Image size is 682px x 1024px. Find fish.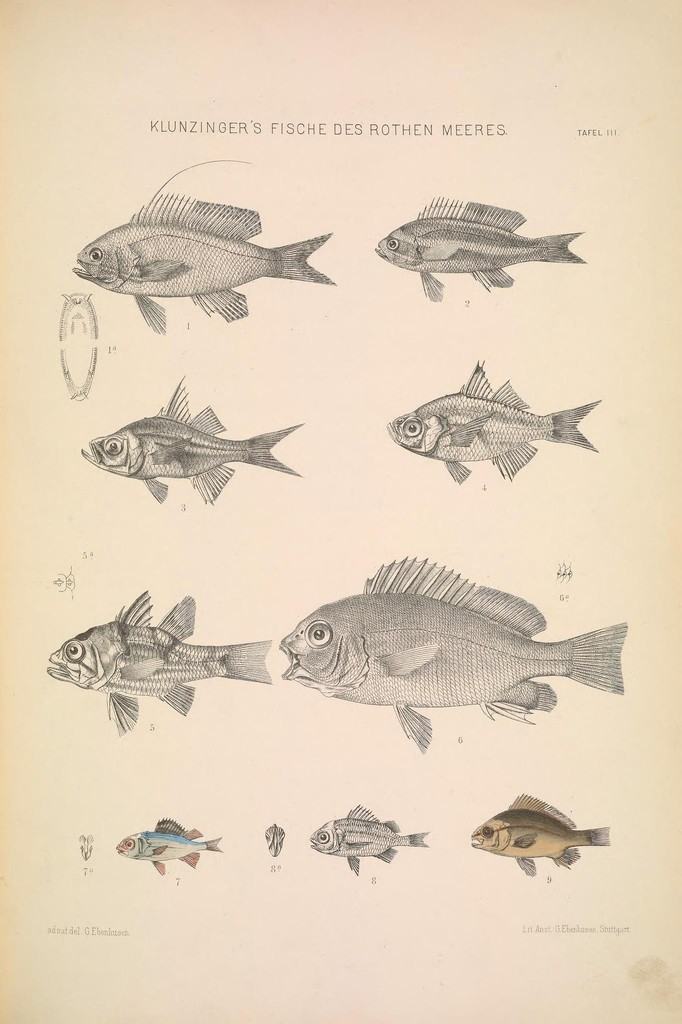
<region>387, 357, 599, 481</region>.
